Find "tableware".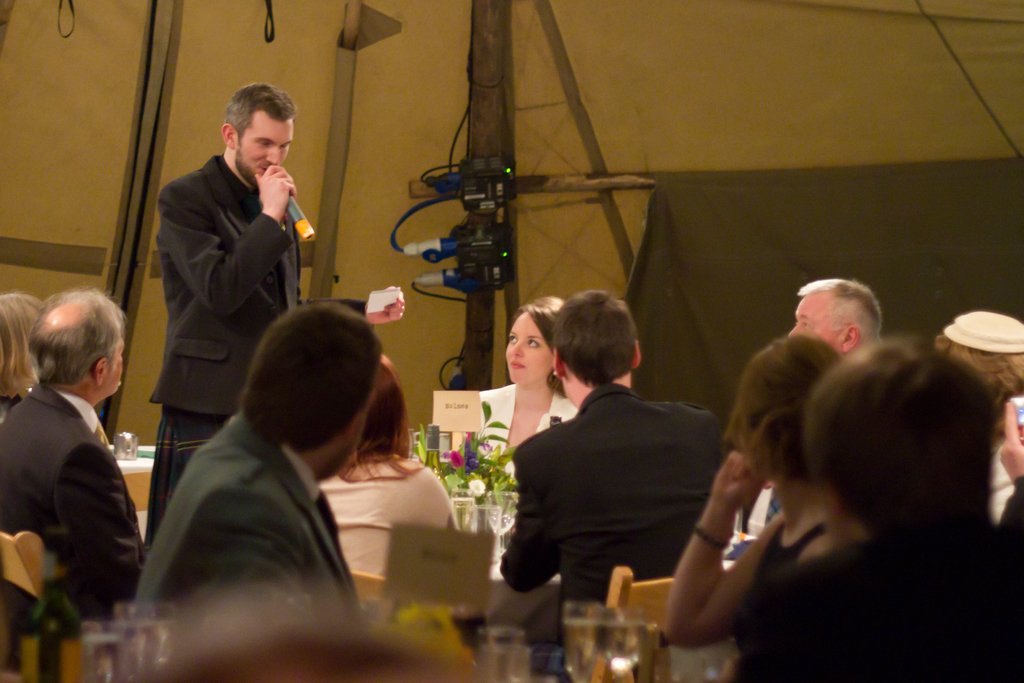
Rect(666, 629, 708, 682).
